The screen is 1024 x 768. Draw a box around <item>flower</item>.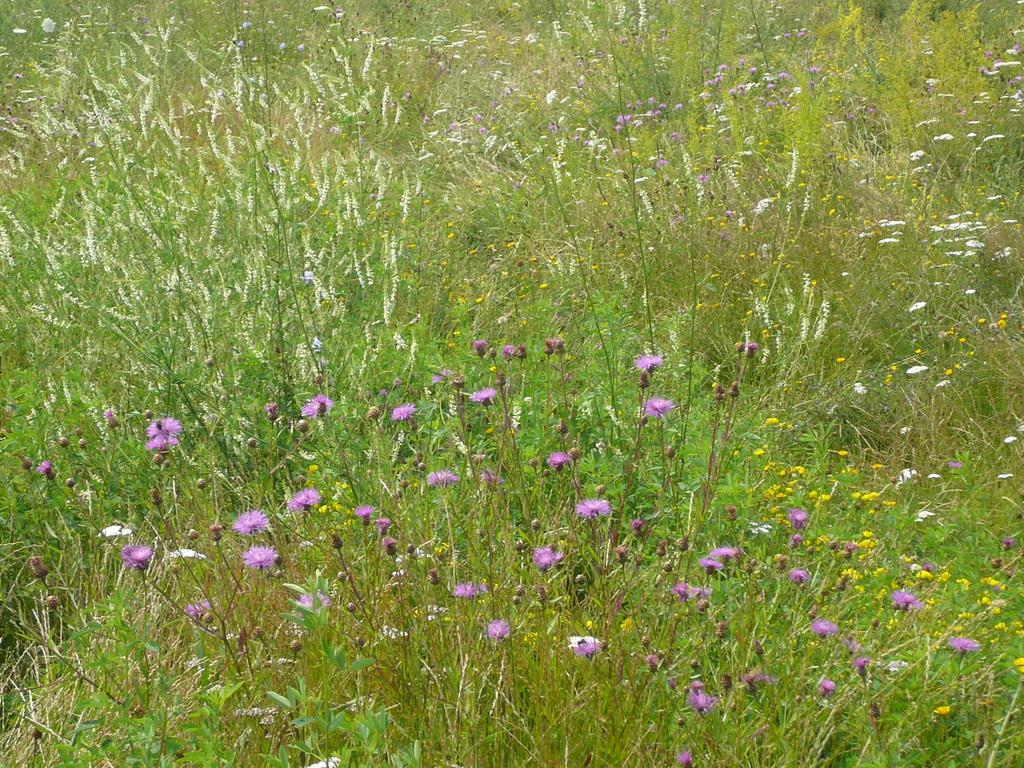
bbox=[673, 748, 695, 767].
